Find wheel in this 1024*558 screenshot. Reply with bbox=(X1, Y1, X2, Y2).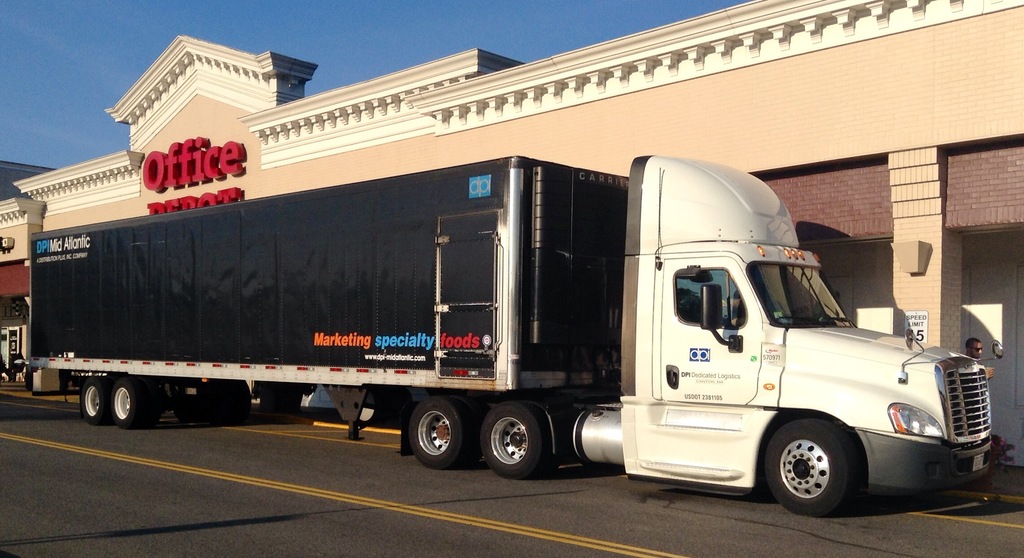
bbox=(81, 379, 106, 426).
